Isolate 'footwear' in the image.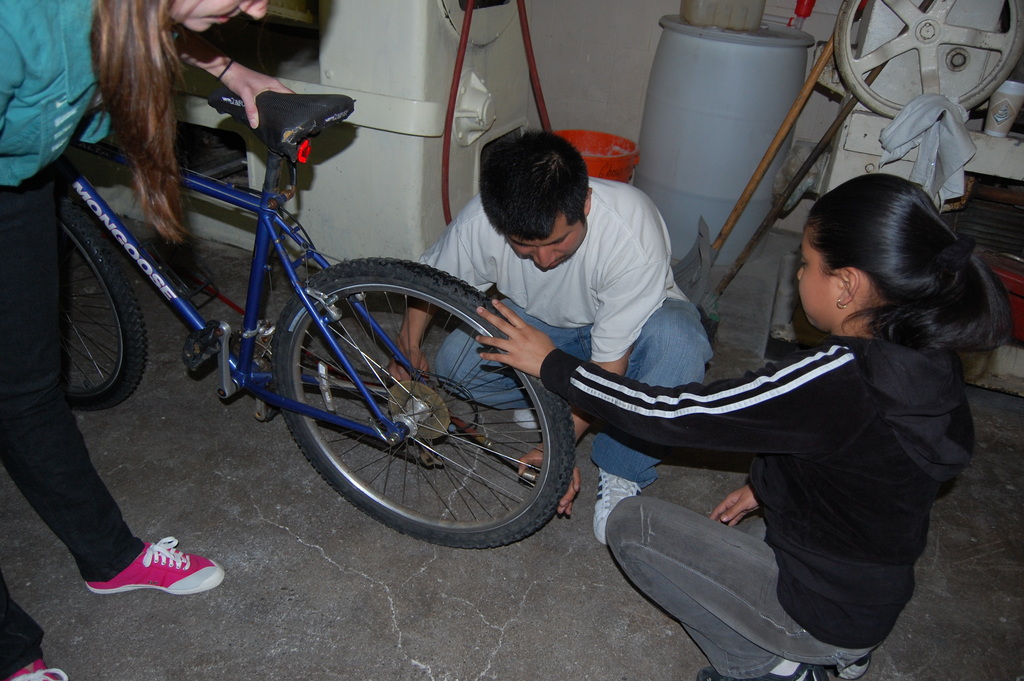
Isolated region: bbox=[514, 407, 540, 429].
